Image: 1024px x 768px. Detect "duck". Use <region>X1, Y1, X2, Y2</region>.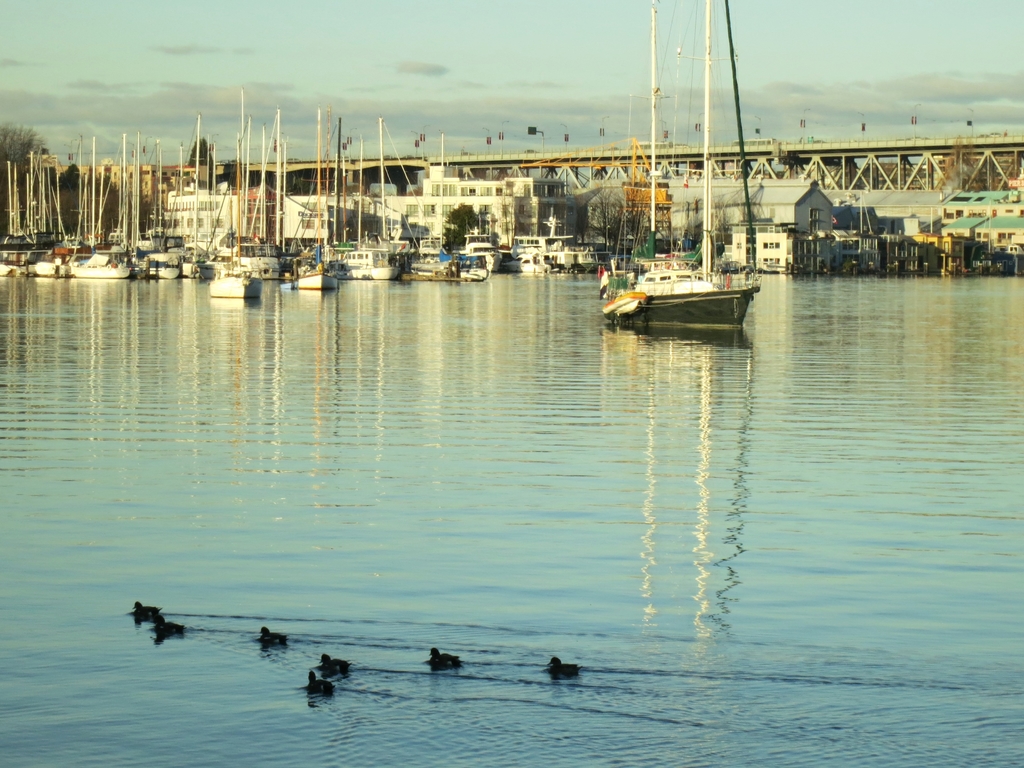
<region>544, 655, 580, 674</region>.
